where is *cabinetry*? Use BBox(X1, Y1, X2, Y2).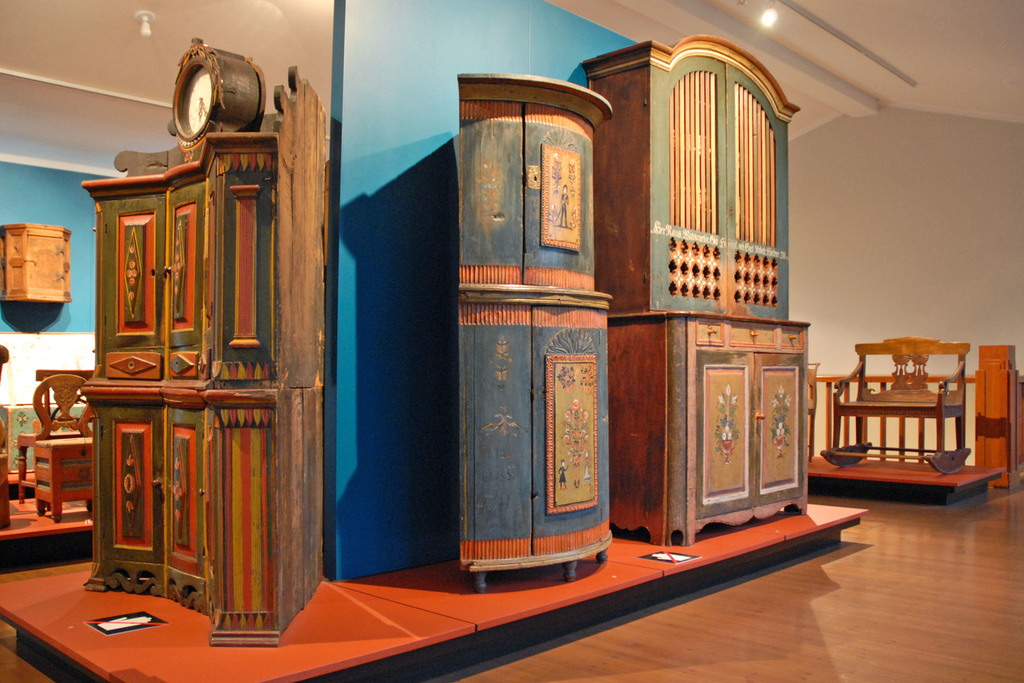
BBox(81, 130, 280, 644).
